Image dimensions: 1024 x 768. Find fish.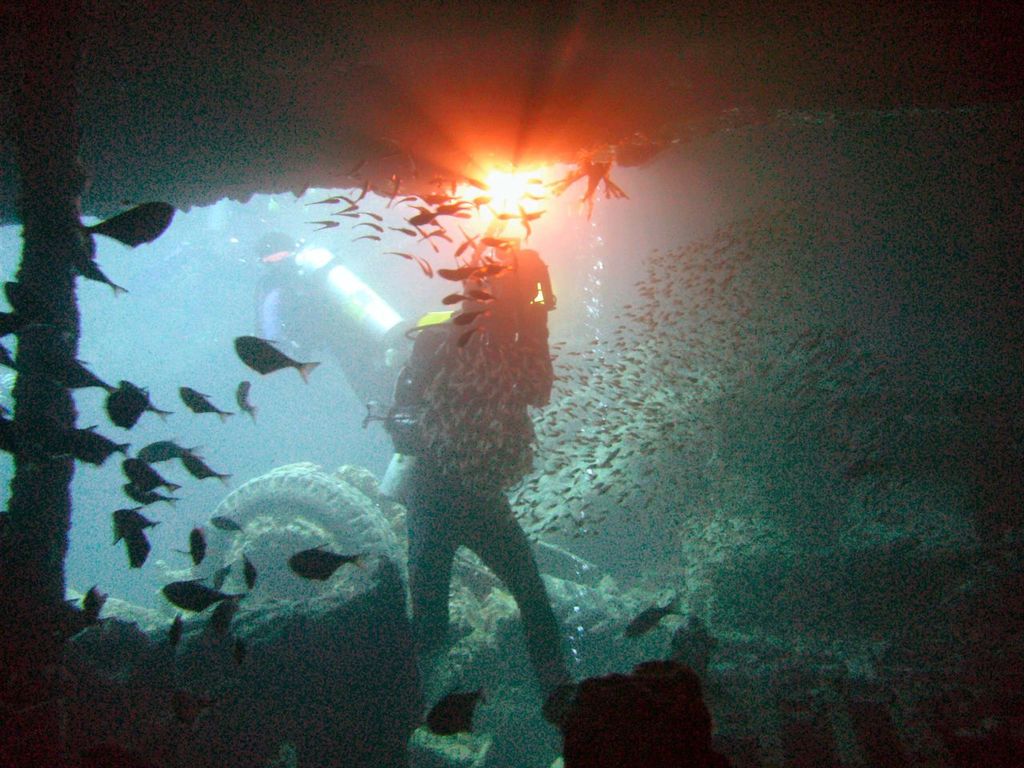
<box>0,335,13,366</box>.
